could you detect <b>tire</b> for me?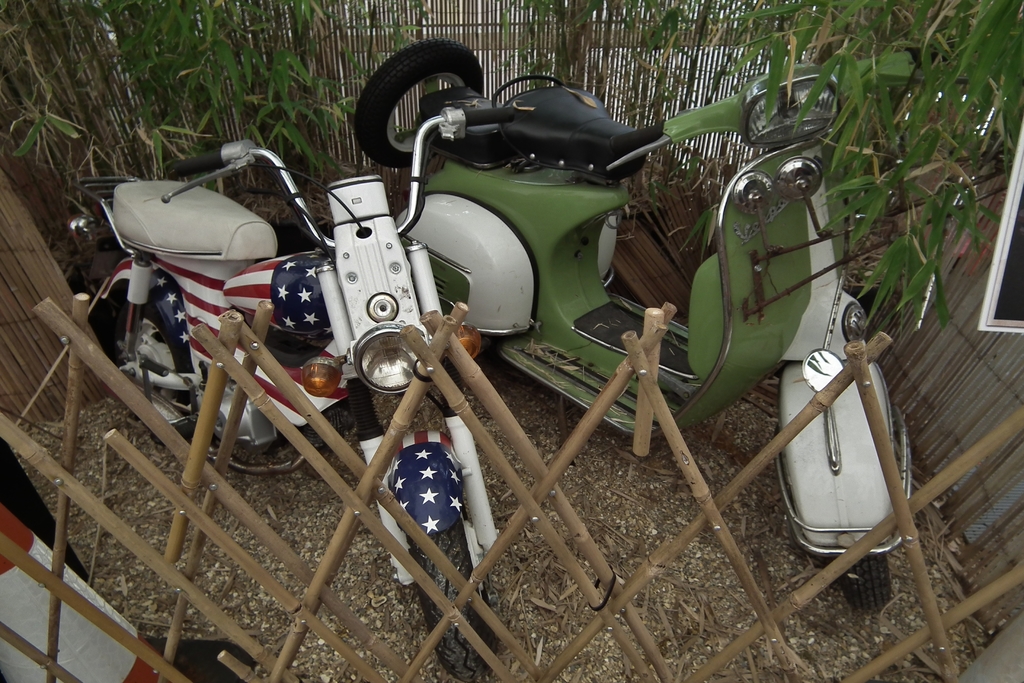
Detection result: {"x1": 356, "y1": 37, "x2": 497, "y2": 170}.
